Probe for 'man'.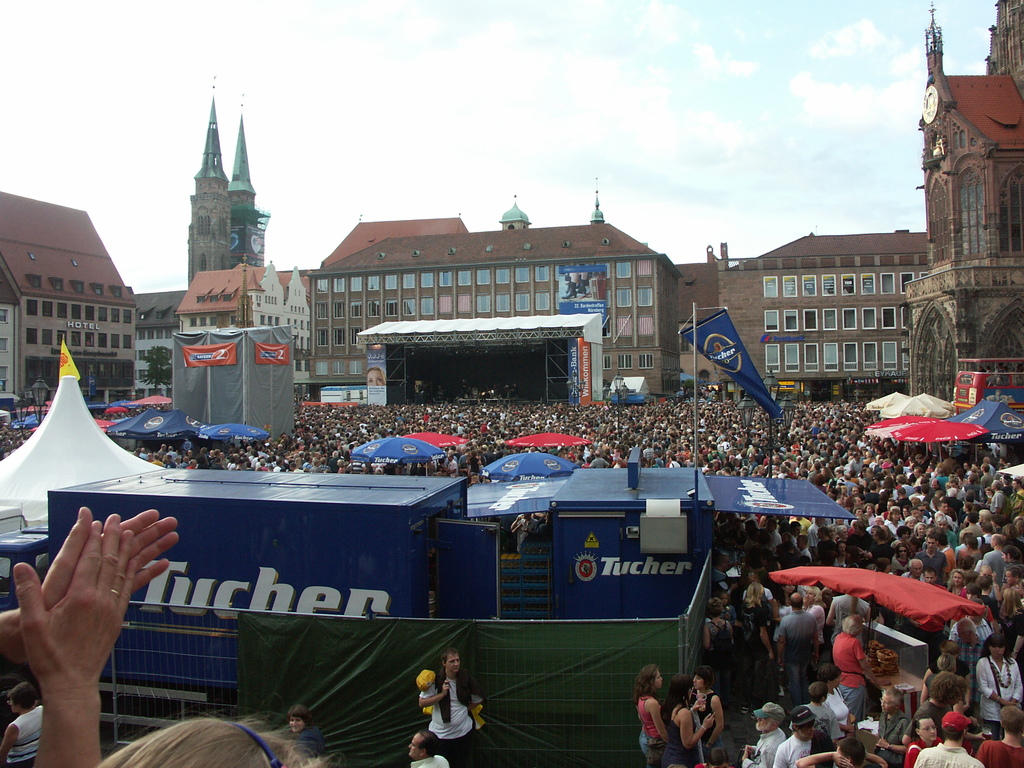
Probe result: [829, 617, 877, 721].
